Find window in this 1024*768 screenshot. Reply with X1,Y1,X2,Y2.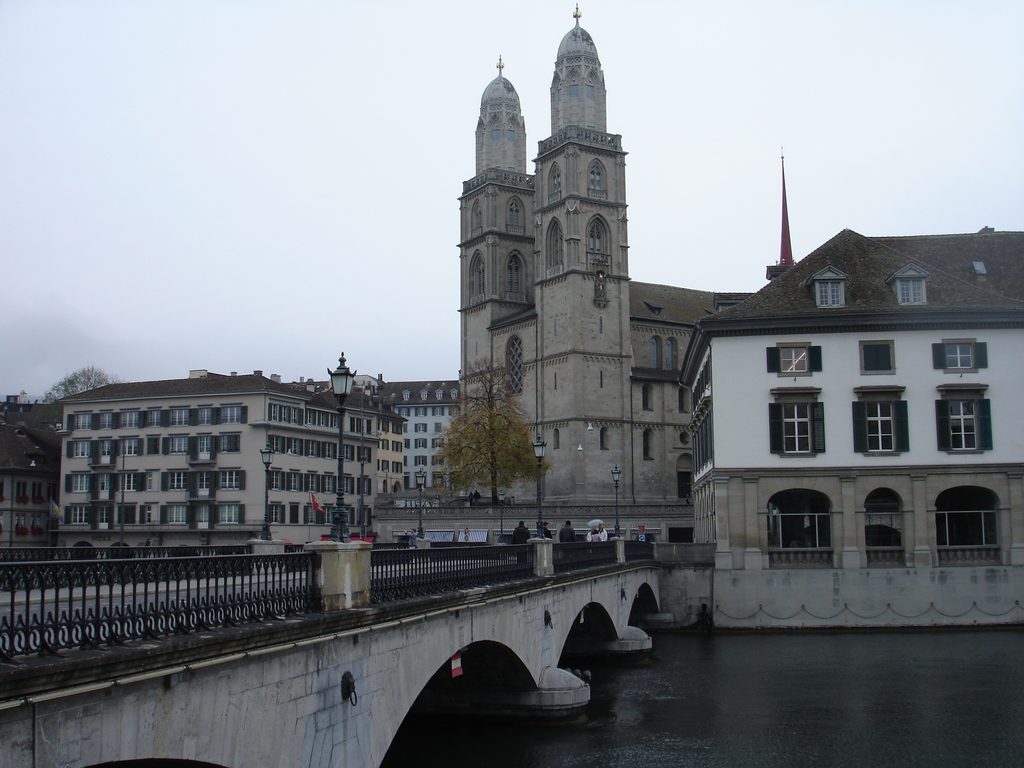
198,465,243,491.
